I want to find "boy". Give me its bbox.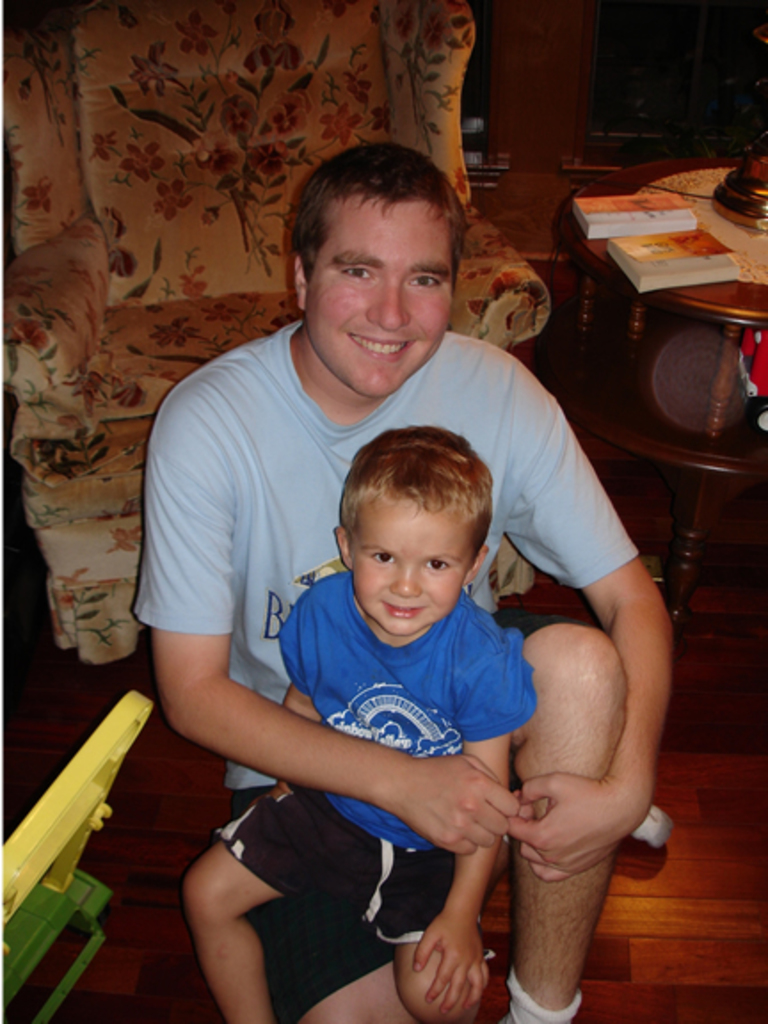
203 320 583 996.
